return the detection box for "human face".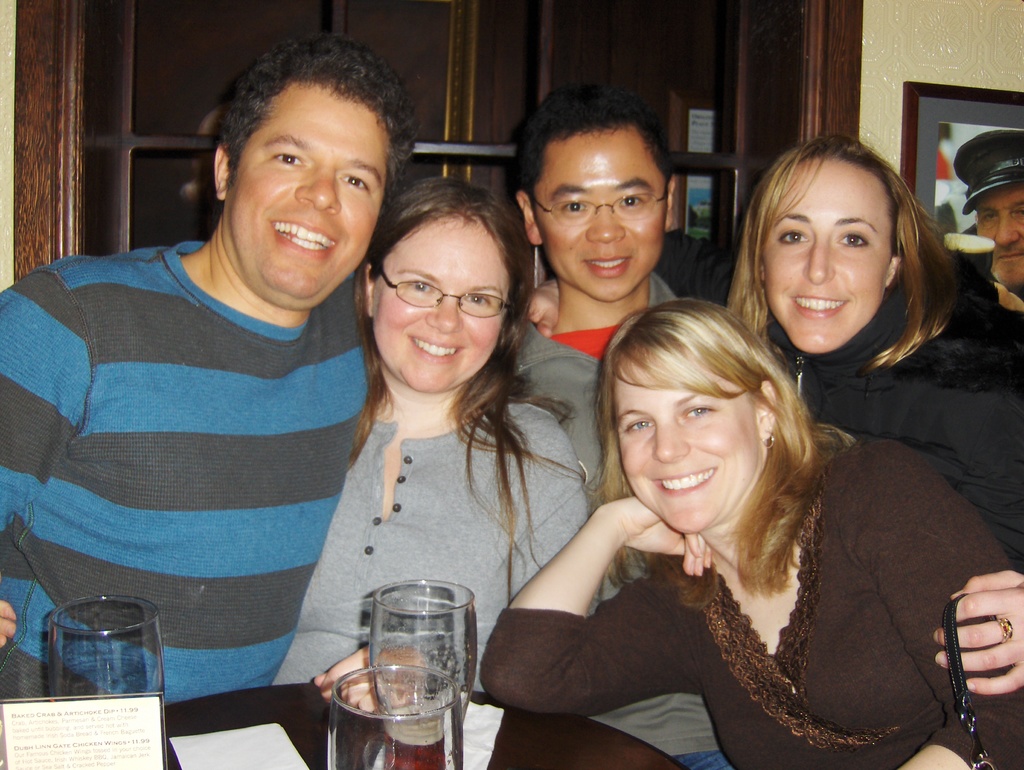
{"x1": 371, "y1": 219, "x2": 506, "y2": 392}.
